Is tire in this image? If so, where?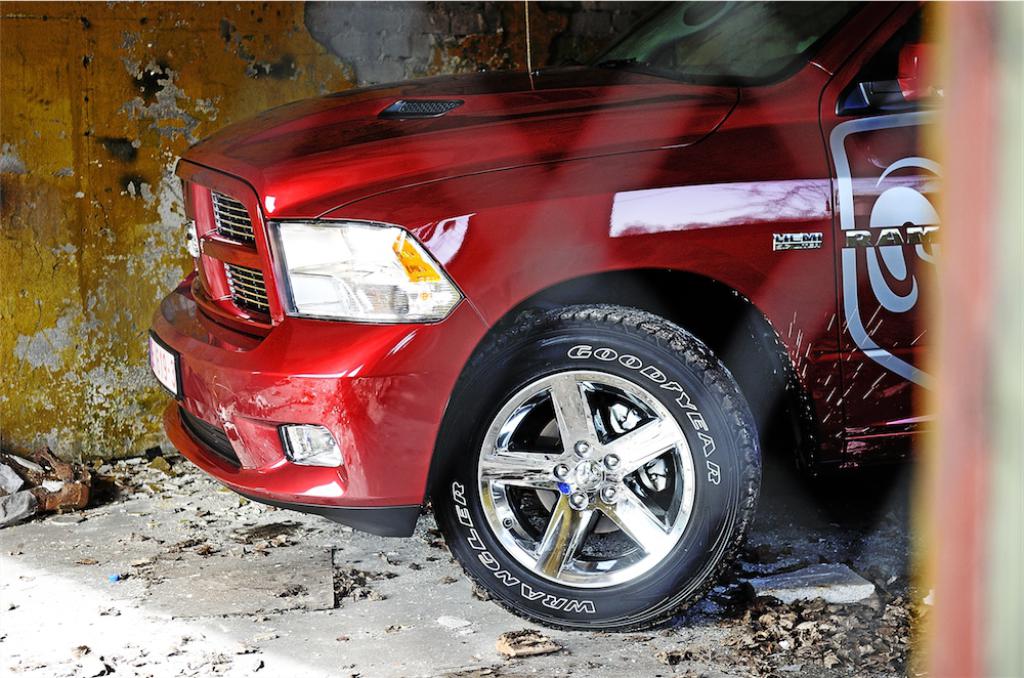
Yes, at [430,304,762,632].
